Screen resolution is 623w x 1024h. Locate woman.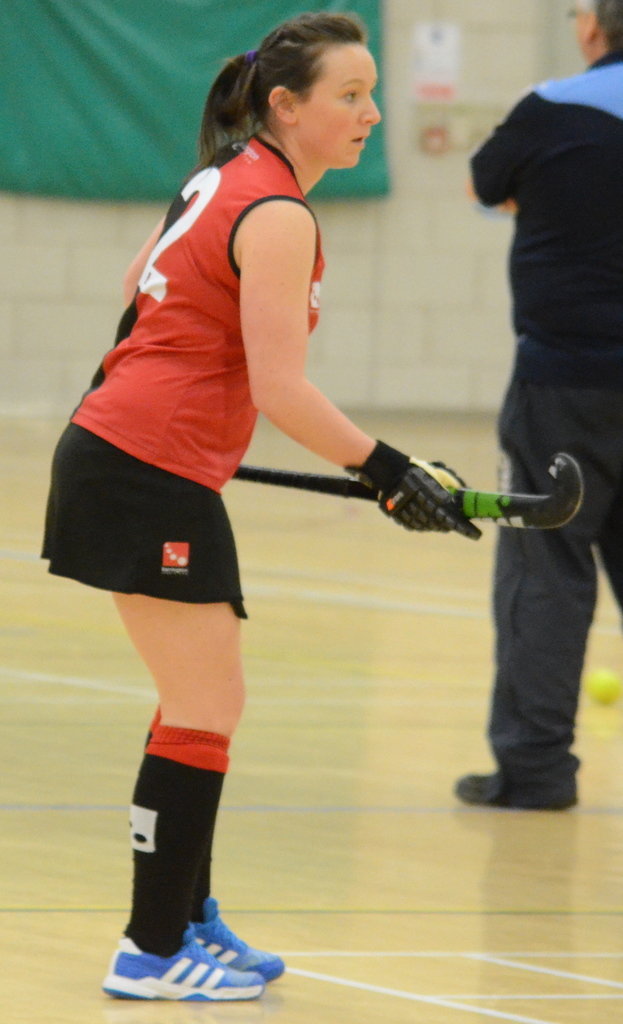
left=37, top=12, right=484, bottom=999.
